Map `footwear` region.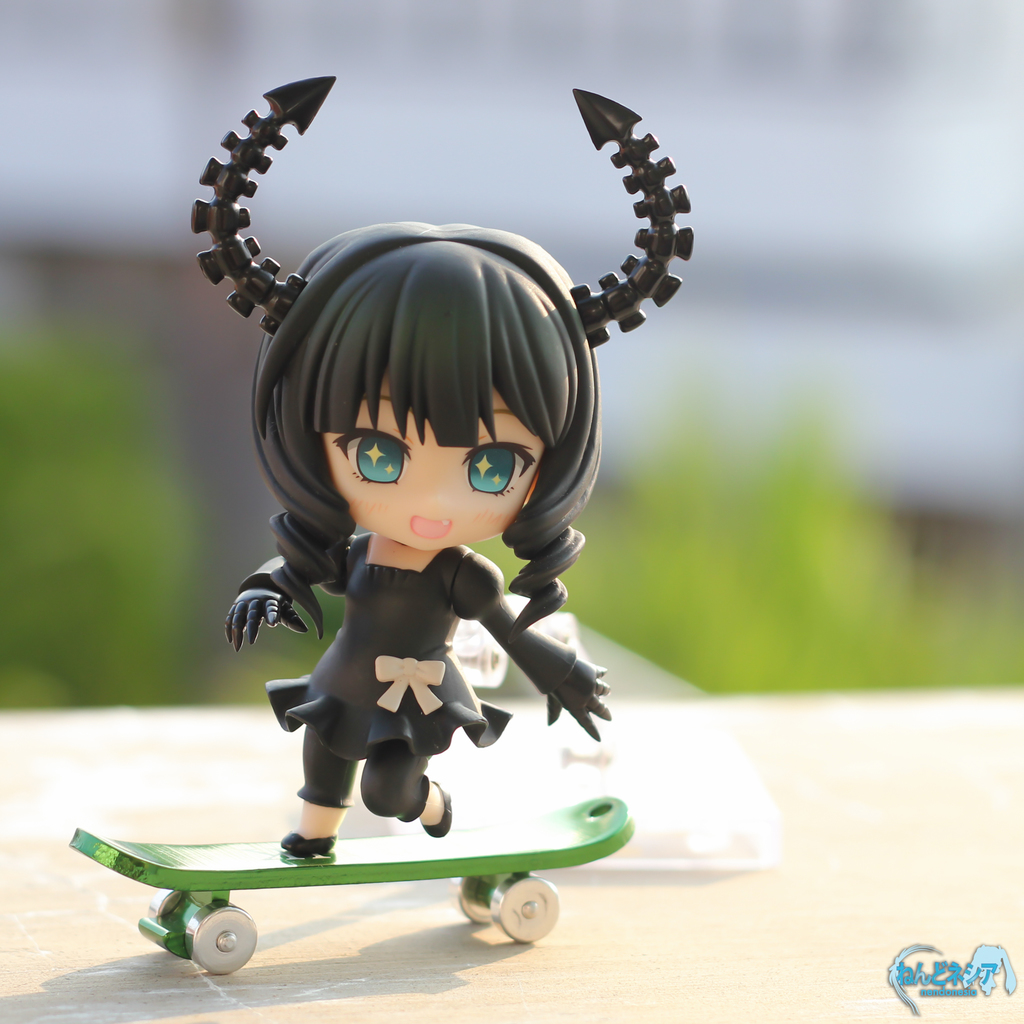
Mapped to (421,780,449,837).
